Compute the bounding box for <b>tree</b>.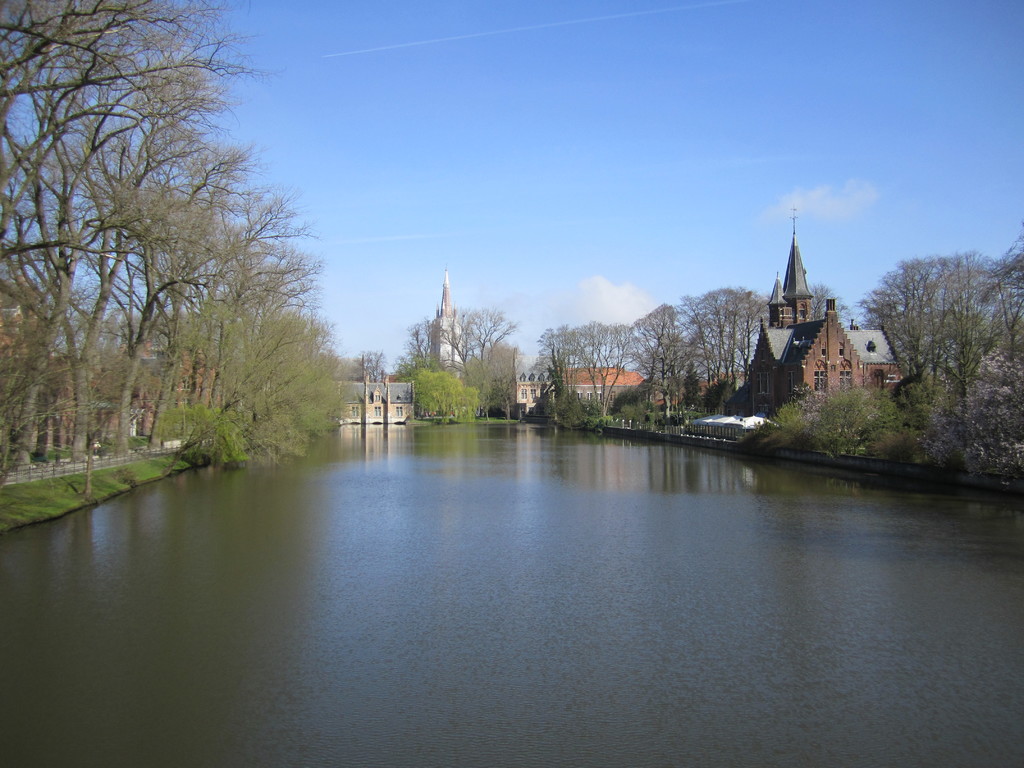
bbox(388, 321, 422, 376).
